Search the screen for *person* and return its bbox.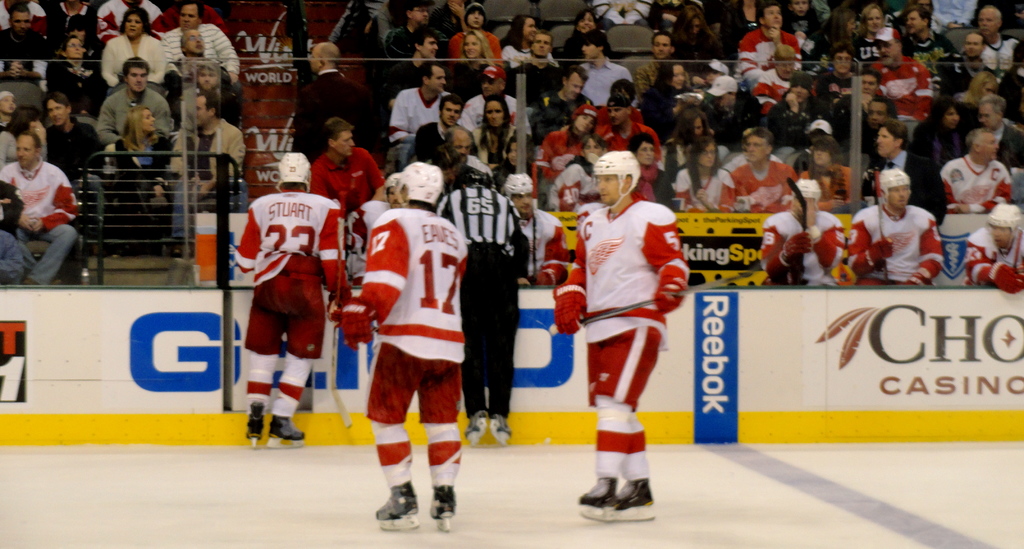
Found: Rect(845, 167, 952, 293).
